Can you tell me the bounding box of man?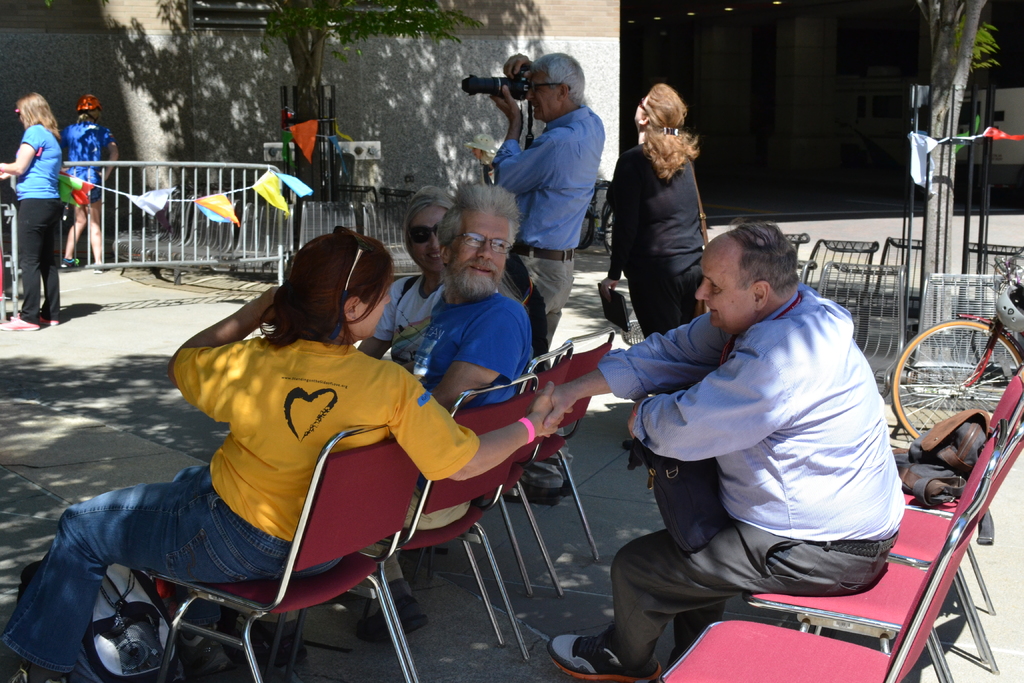
491/55/608/494.
